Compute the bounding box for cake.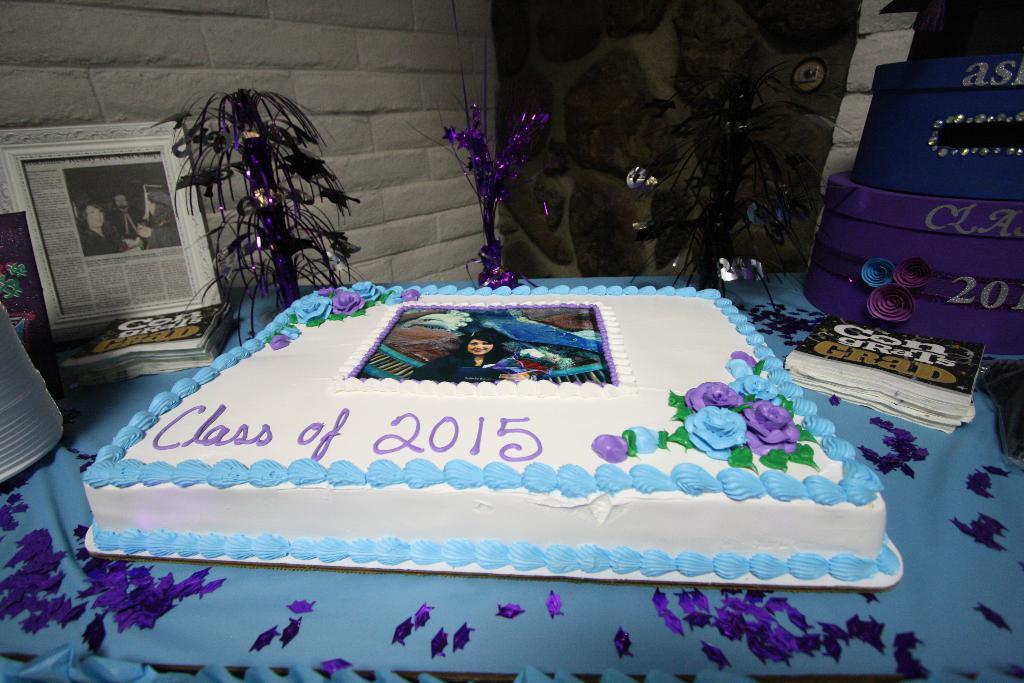
crop(83, 283, 900, 582).
